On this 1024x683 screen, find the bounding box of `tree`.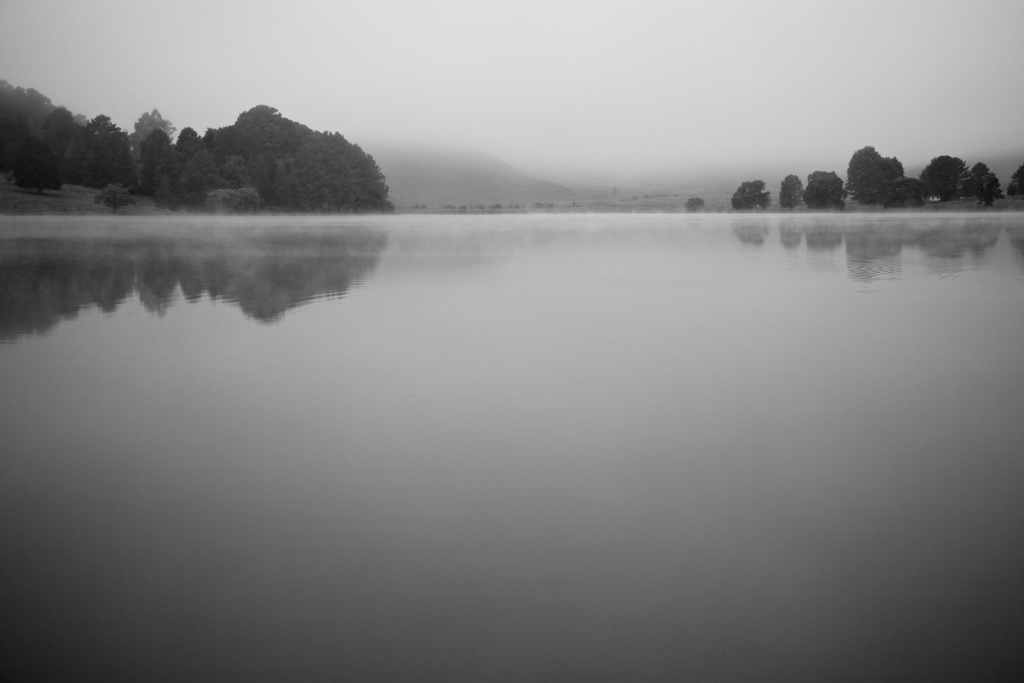
Bounding box: bbox=(684, 195, 711, 211).
